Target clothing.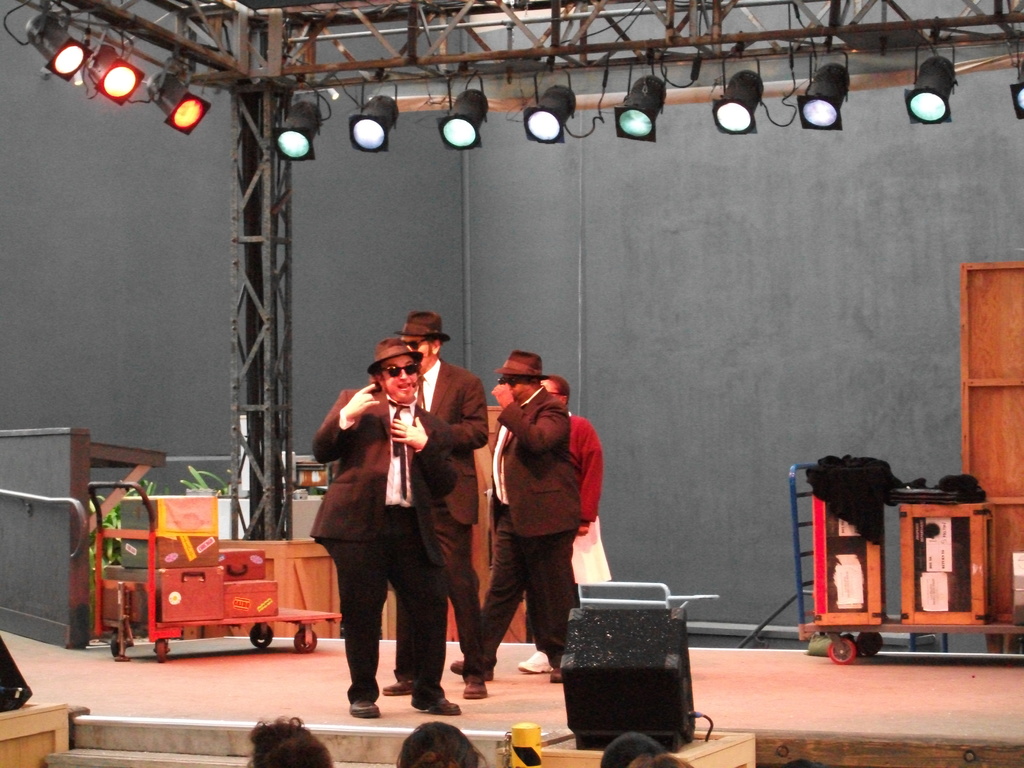
Target region: (x1=474, y1=381, x2=576, y2=653).
